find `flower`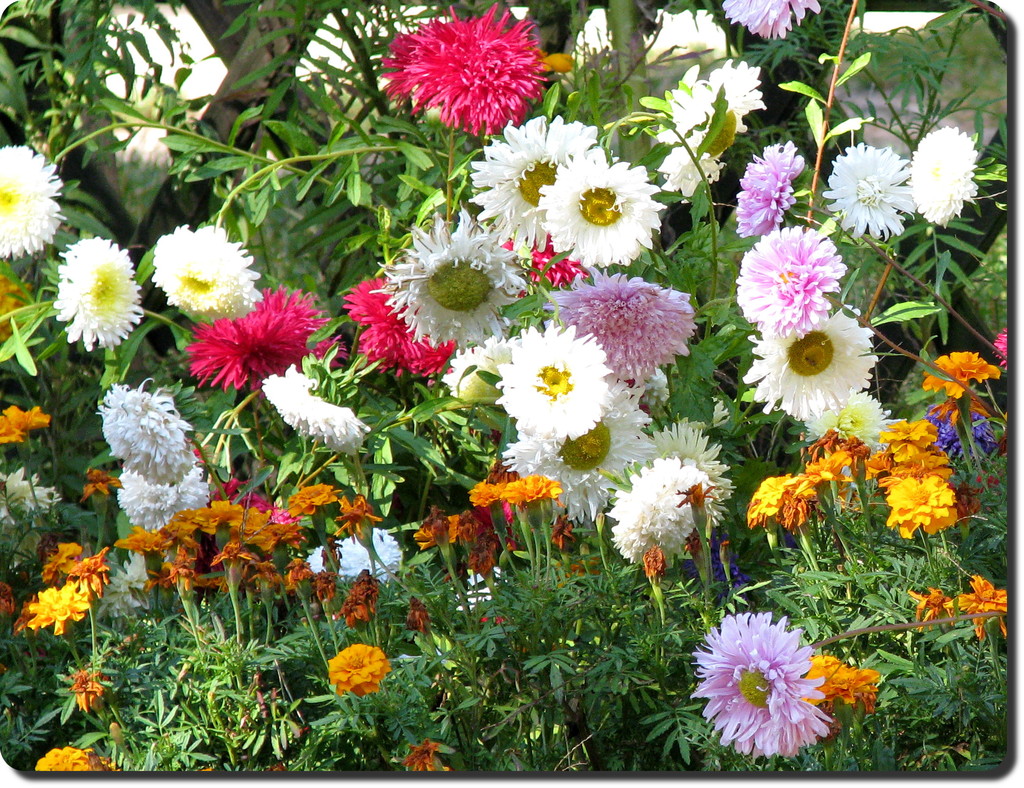
rect(72, 664, 100, 714)
